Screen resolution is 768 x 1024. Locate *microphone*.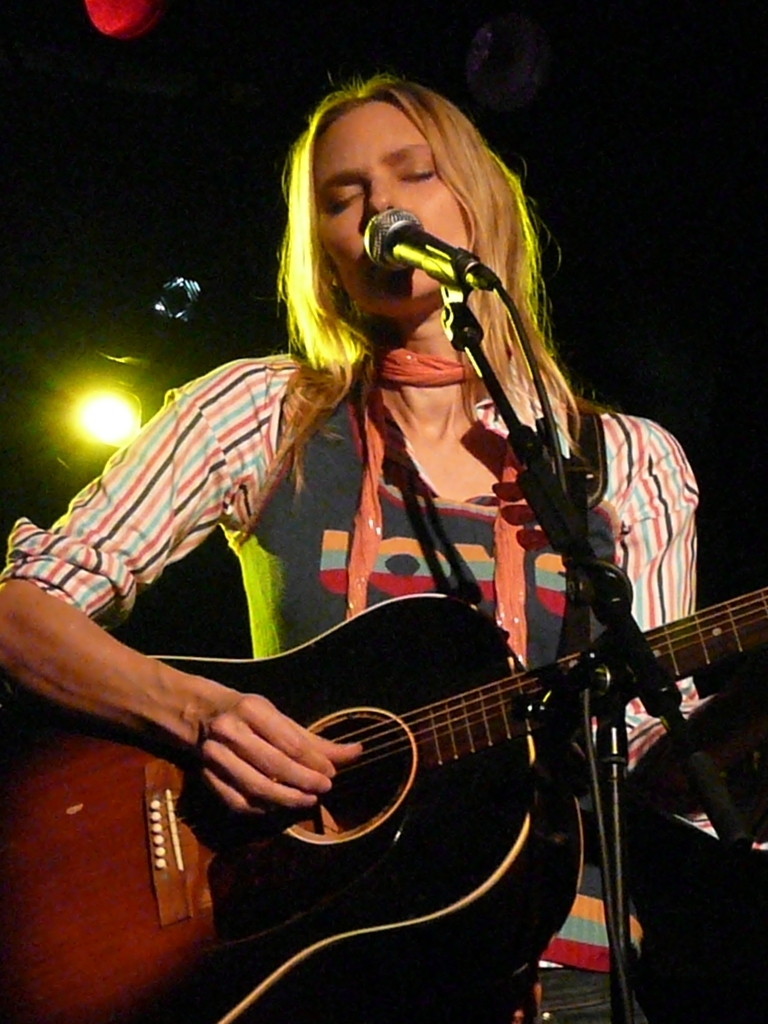
(352,165,533,351).
